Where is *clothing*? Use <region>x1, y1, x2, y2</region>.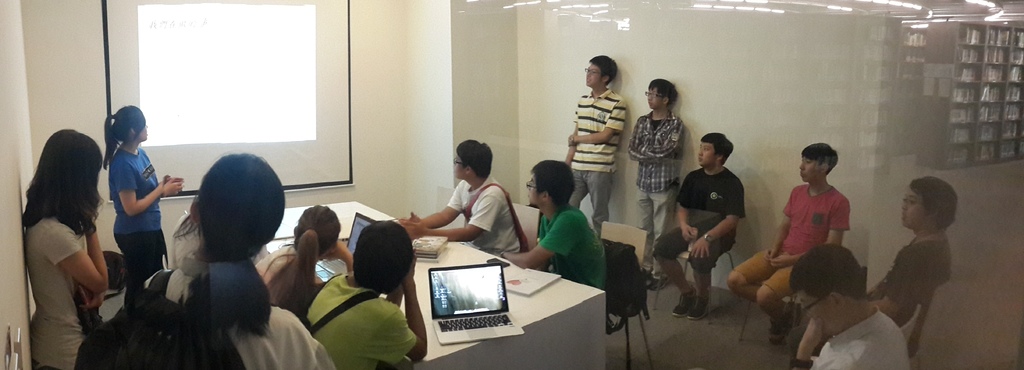
<region>296, 261, 417, 369</region>.
